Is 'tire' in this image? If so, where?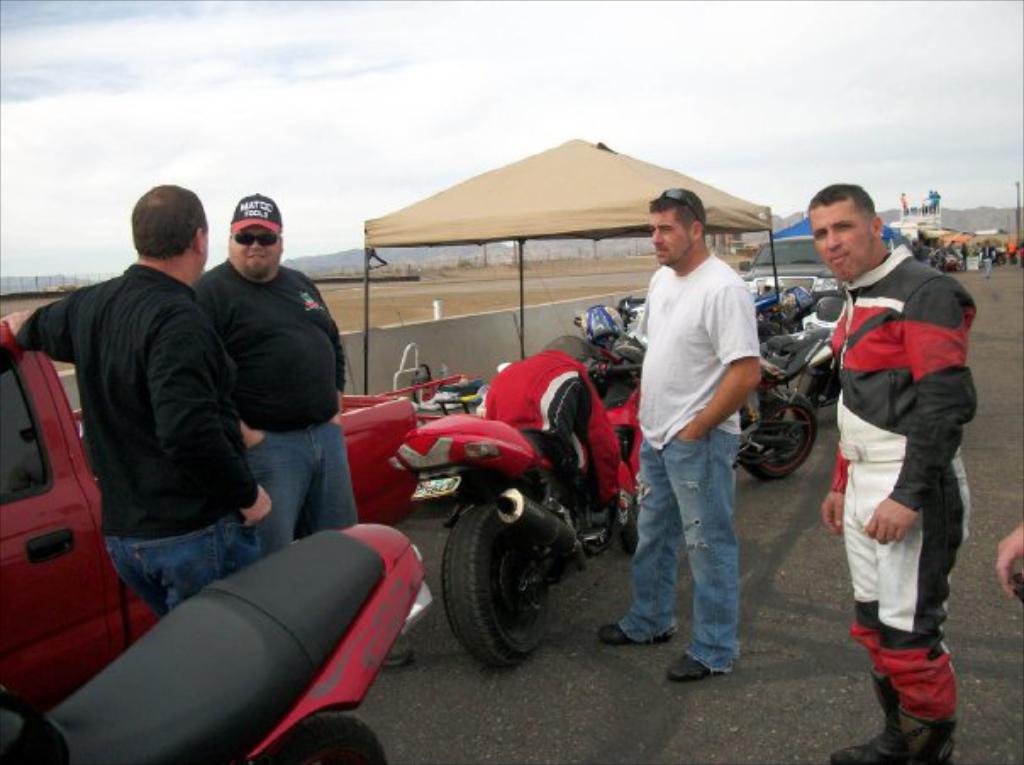
Yes, at detection(436, 500, 554, 677).
